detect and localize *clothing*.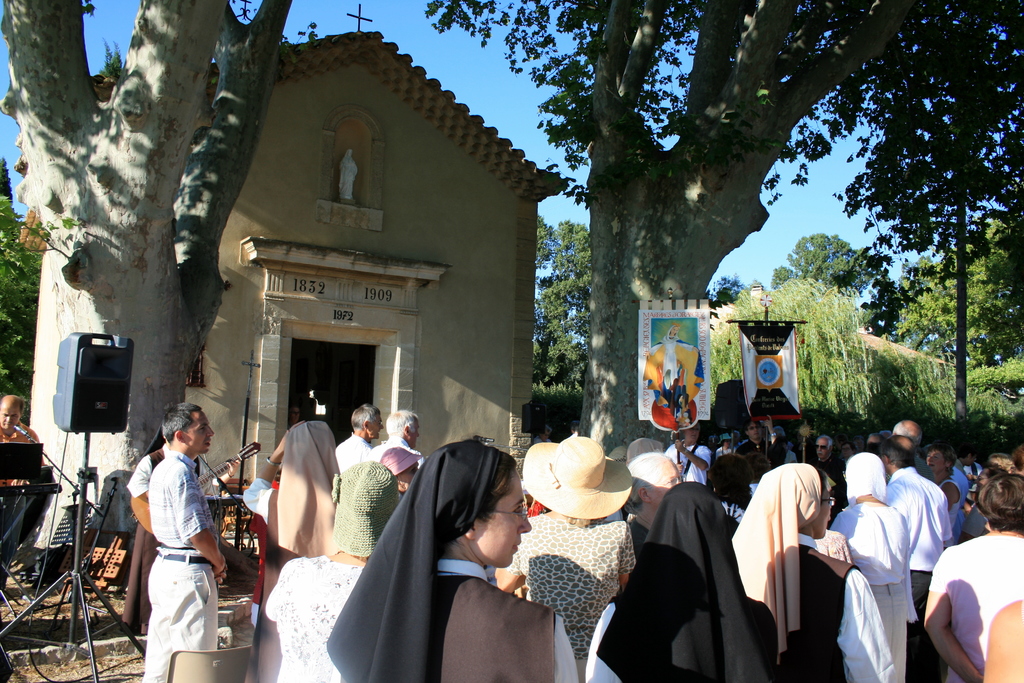
Localized at x1=831, y1=506, x2=923, y2=682.
